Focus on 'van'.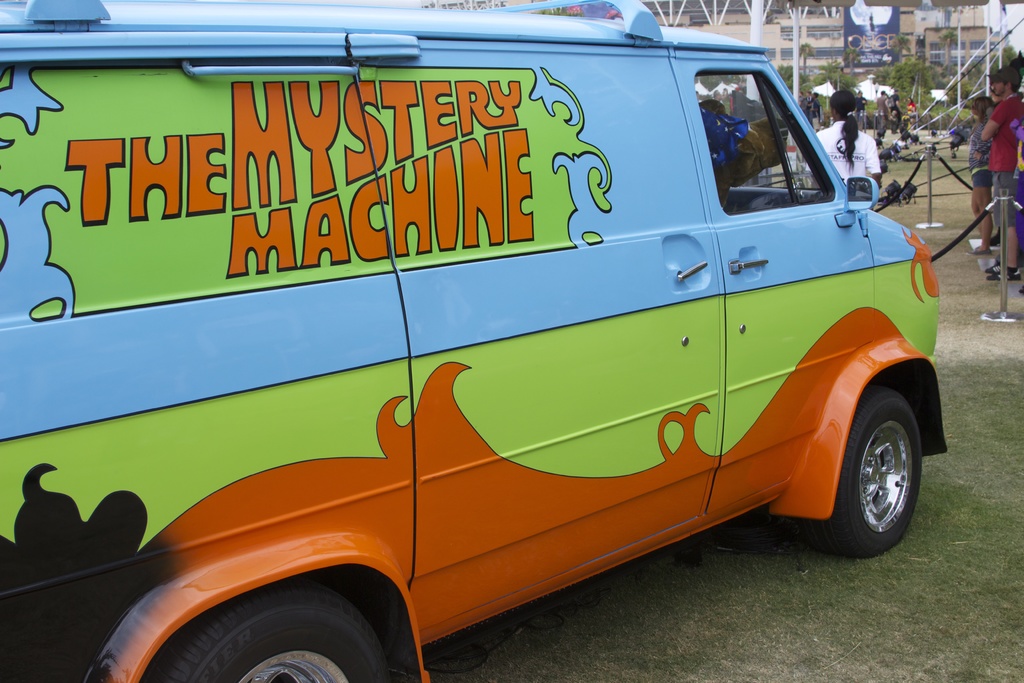
Focused at <bbox>0, 0, 950, 682</bbox>.
